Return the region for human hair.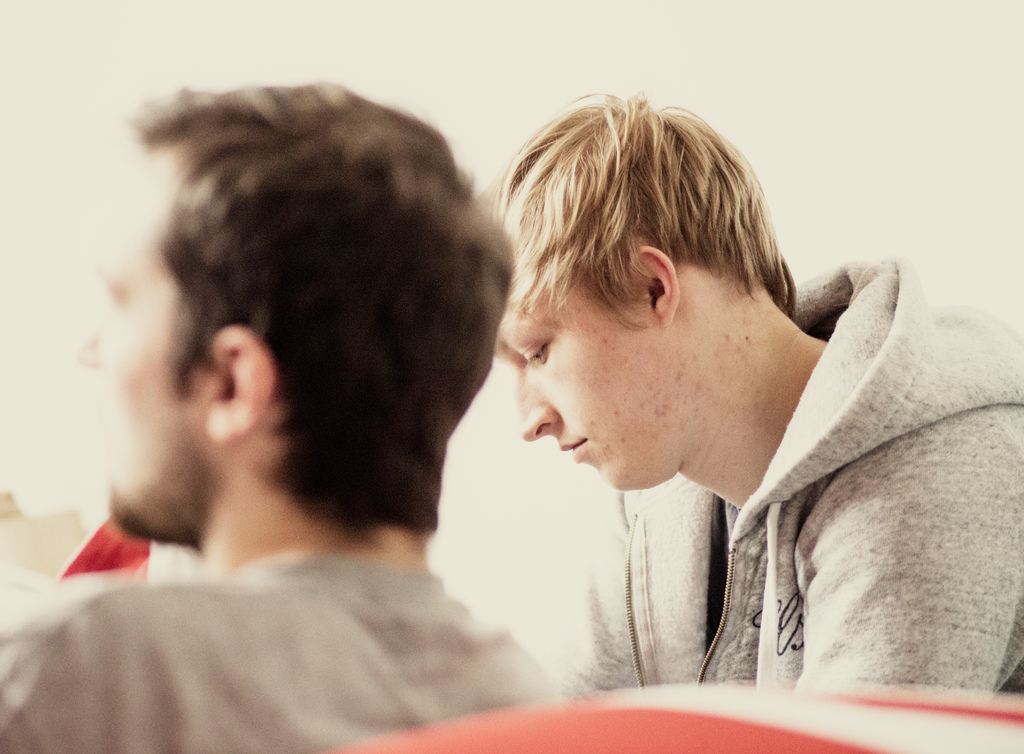
bbox=[475, 92, 803, 331].
